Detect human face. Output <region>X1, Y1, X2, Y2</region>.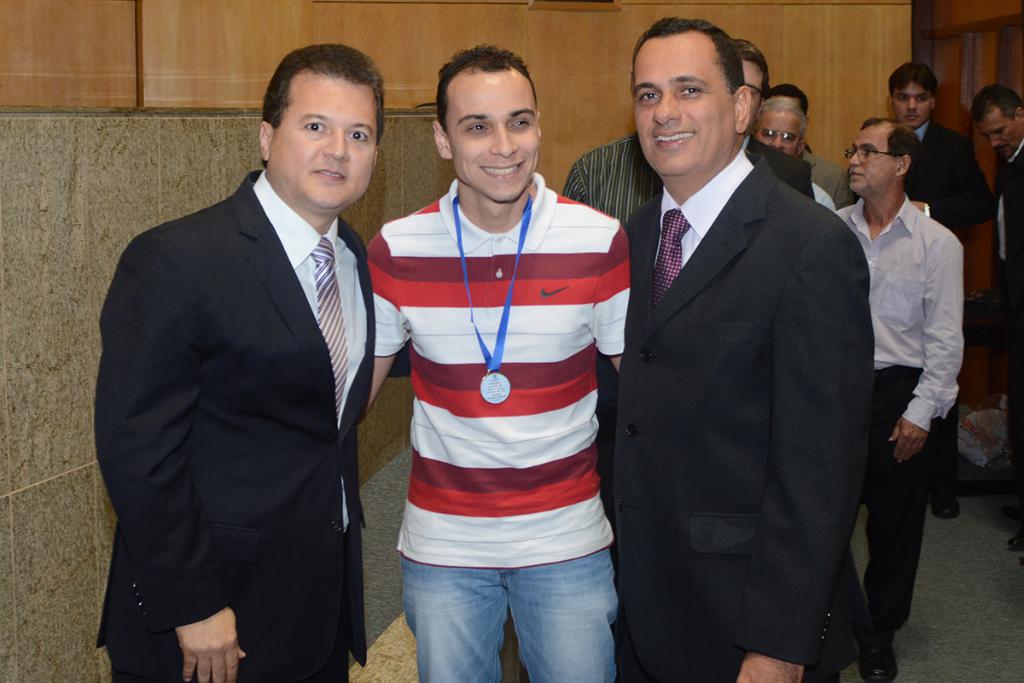
<region>736, 55, 761, 131</region>.
